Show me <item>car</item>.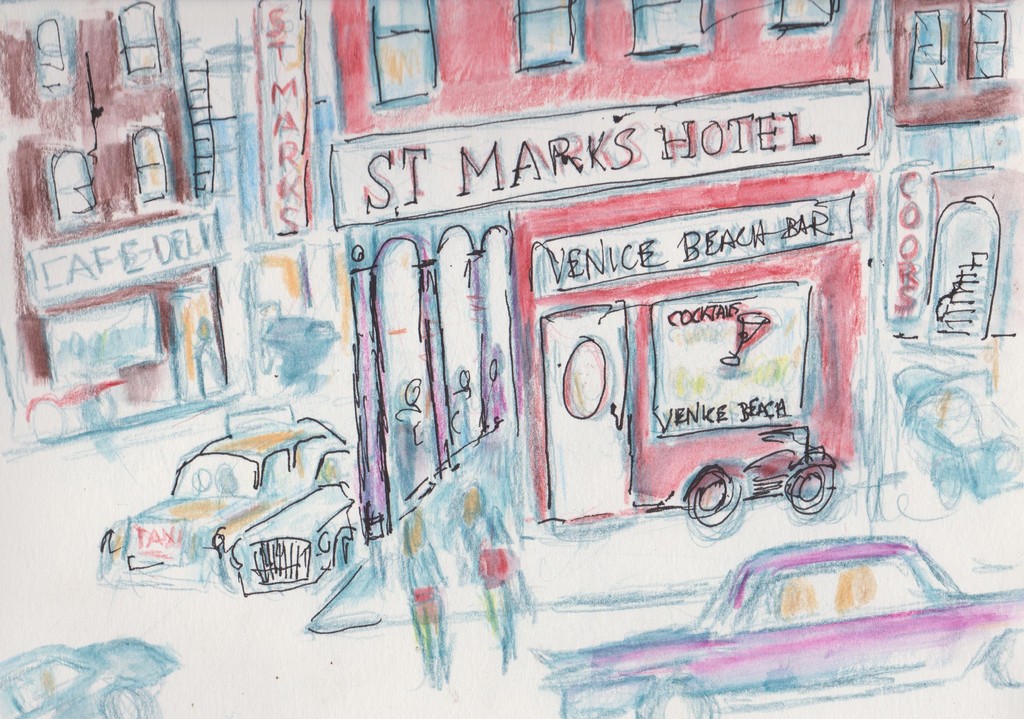
<item>car</item> is here: pyautogui.locateOnScreen(0, 641, 177, 718).
